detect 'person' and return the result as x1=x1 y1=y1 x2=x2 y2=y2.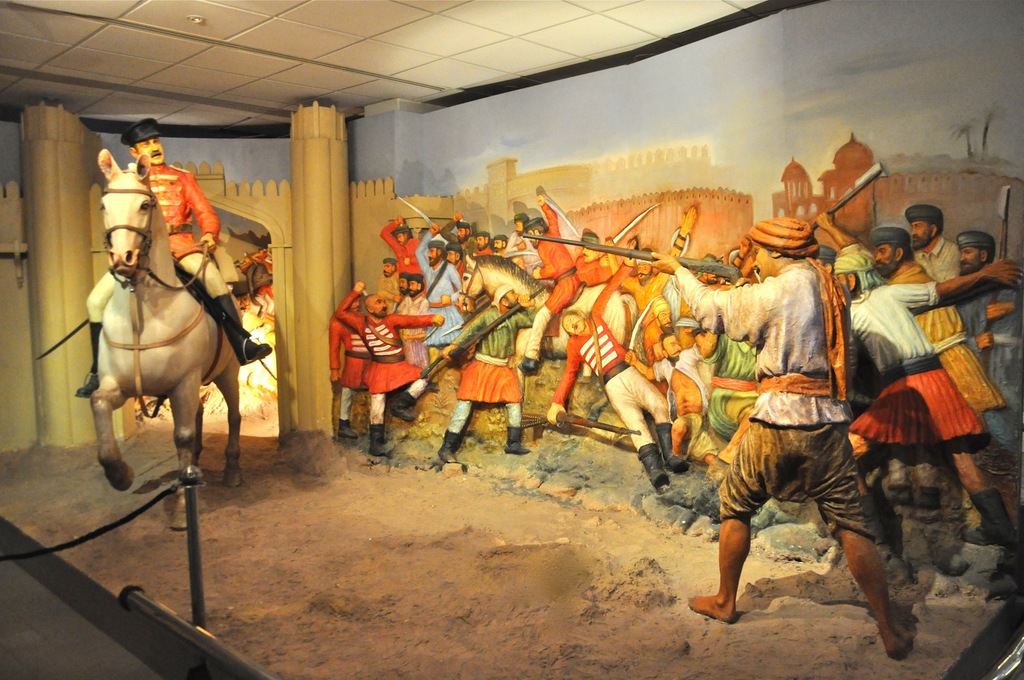
x1=74 y1=115 x2=273 y2=400.
